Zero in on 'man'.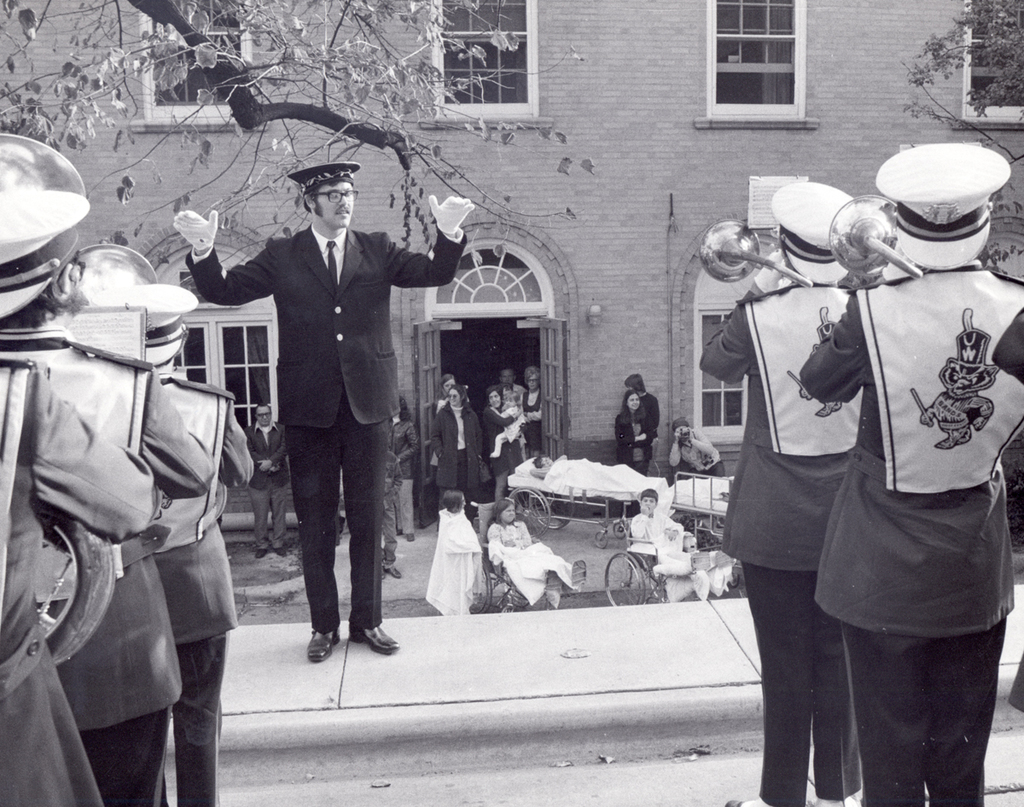
Zeroed in: rect(0, 130, 156, 806).
